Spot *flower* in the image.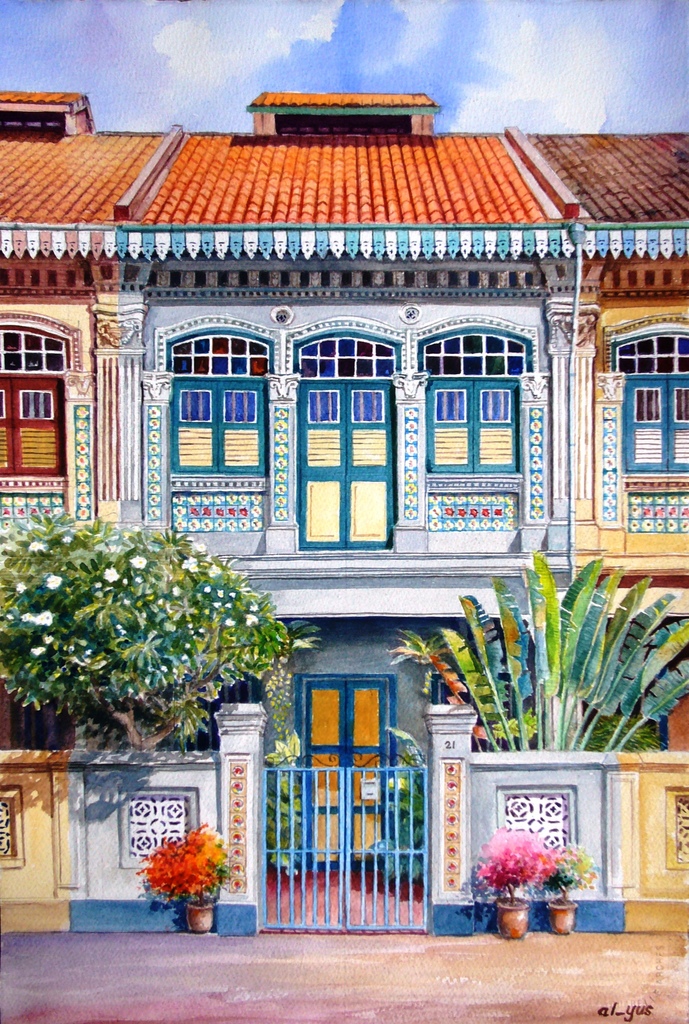
*flower* found at pyautogui.locateOnScreen(29, 646, 43, 659).
